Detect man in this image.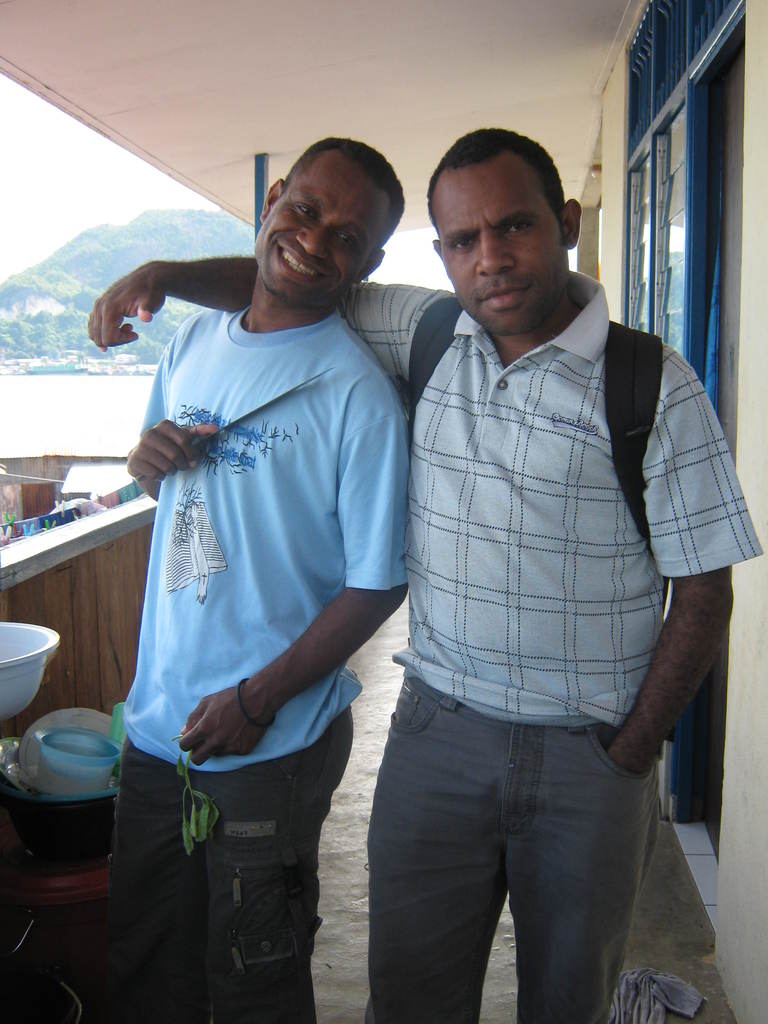
Detection: crop(86, 125, 759, 1023).
